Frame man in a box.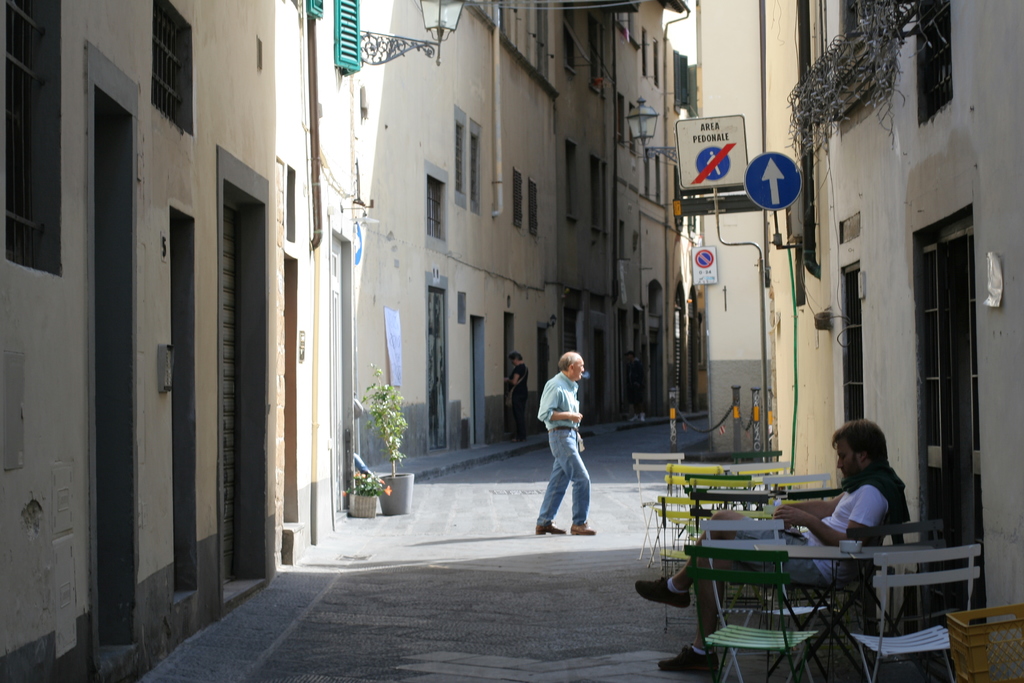
pyautogui.locateOnScreen(635, 420, 902, 672).
